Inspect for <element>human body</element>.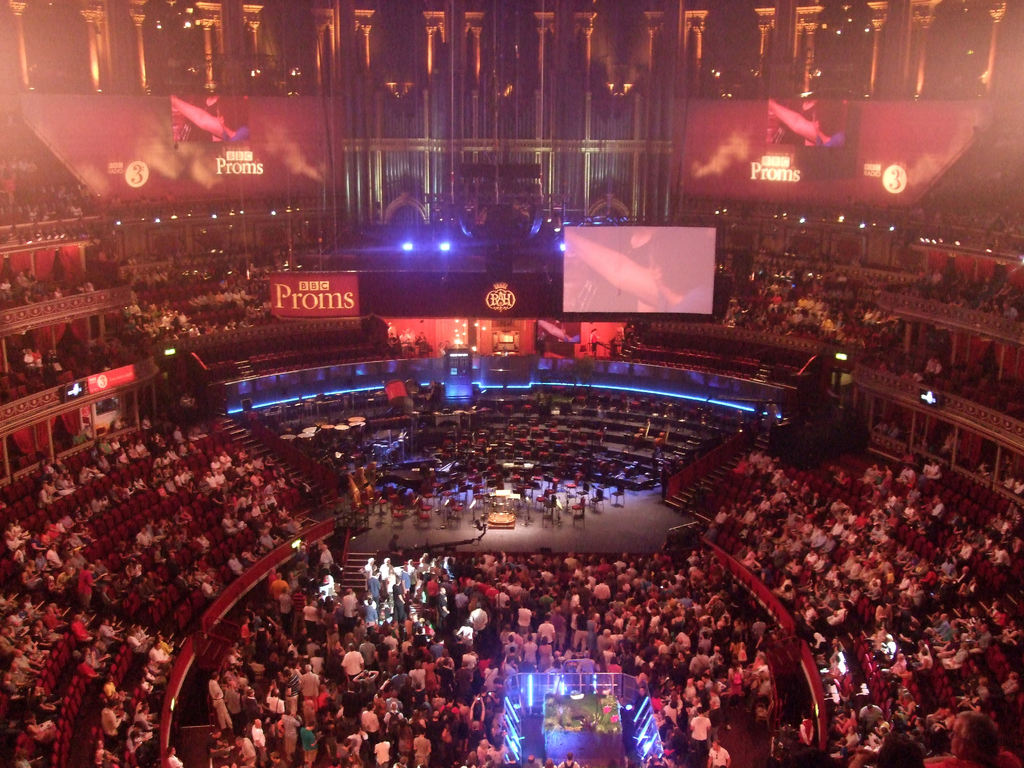
Inspection: box=[303, 591, 319, 627].
